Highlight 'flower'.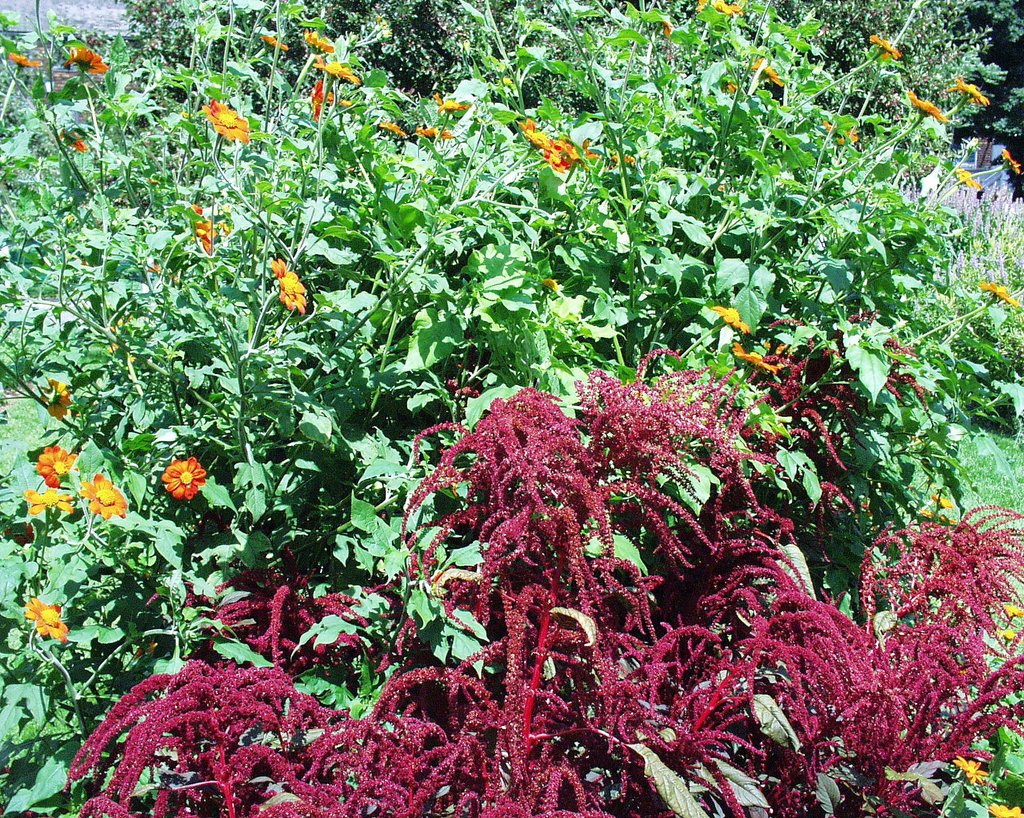
Highlighted region: x1=312, y1=57, x2=360, y2=85.
